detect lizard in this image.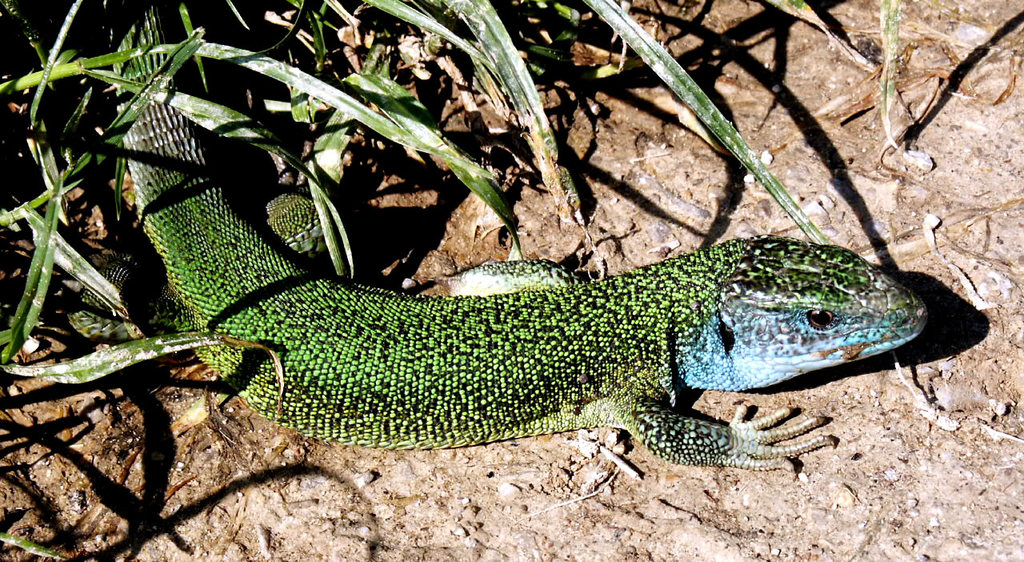
Detection: <box>102,2,920,475</box>.
